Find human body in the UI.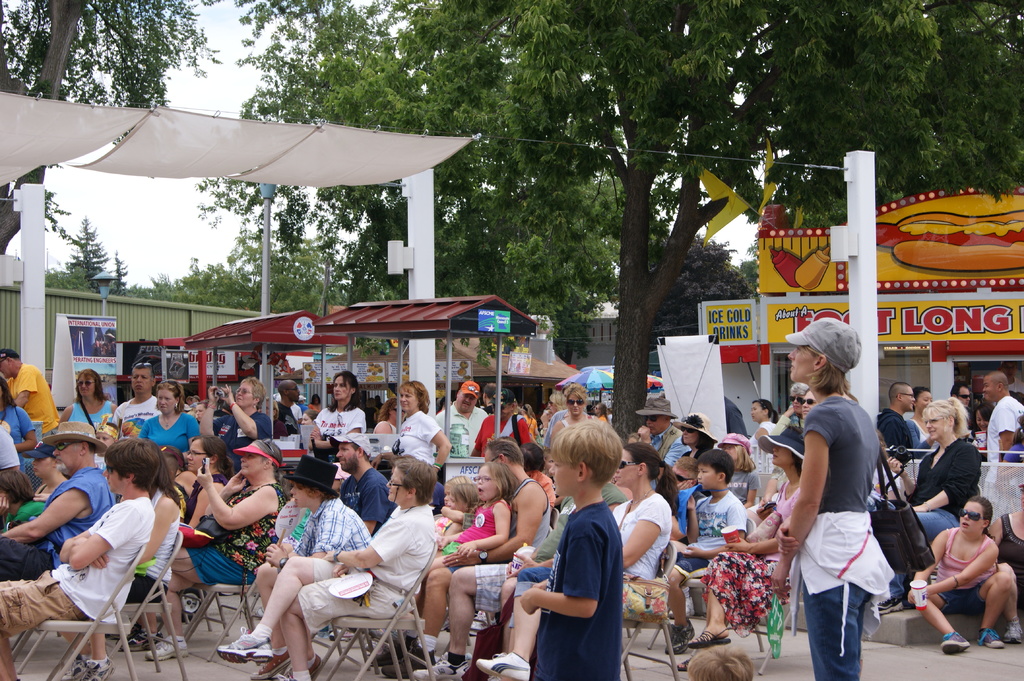
UI element at box=[593, 397, 607, 417].
